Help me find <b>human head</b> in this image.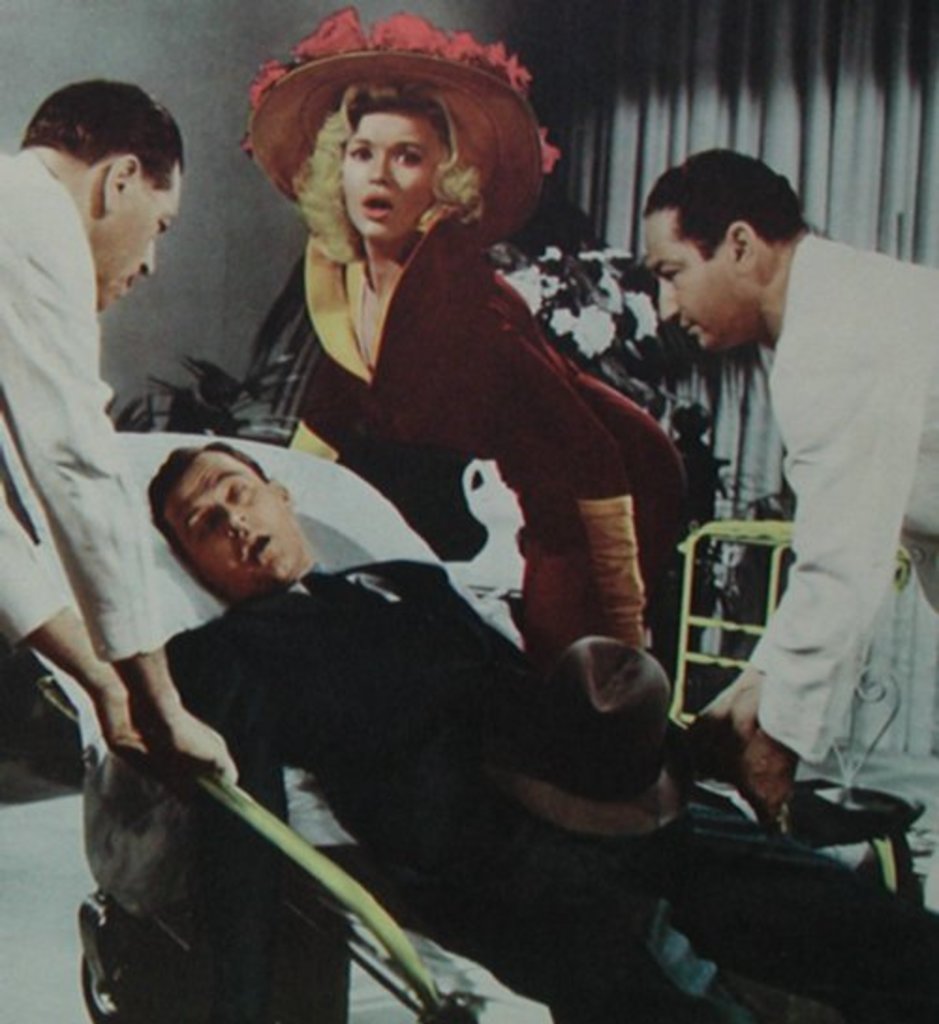
Found it: {"x1": 150, "y1": 438, "x2": 321, "y2": 597}.
